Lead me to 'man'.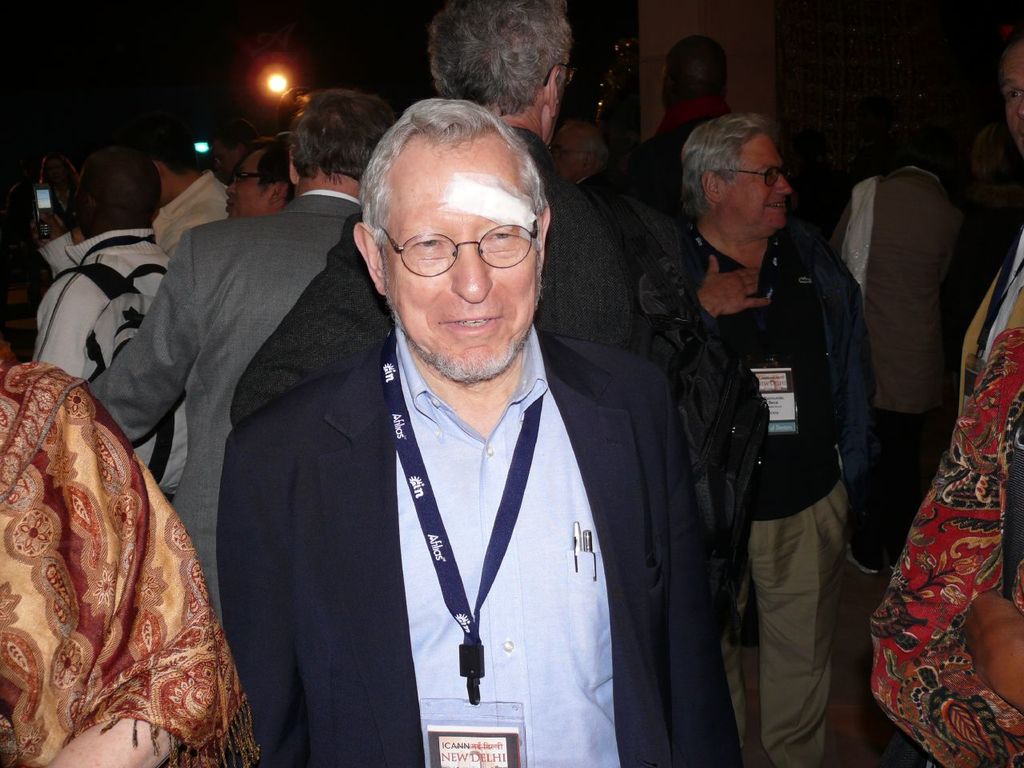
Lead to left=87, top=86, right=401, bottom=618.
